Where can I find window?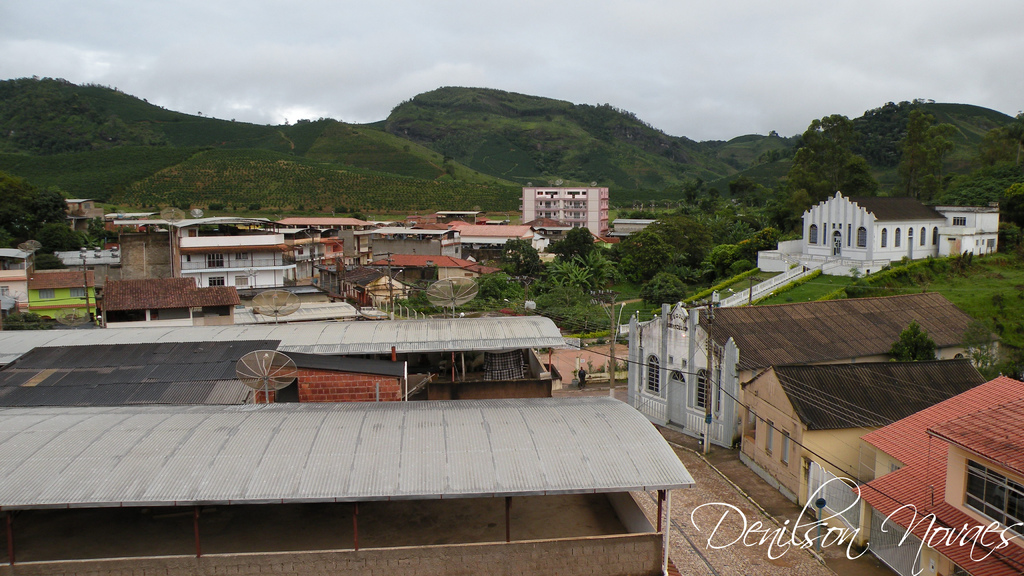
You can find it at l=209, t=279, r=227, b=288.
